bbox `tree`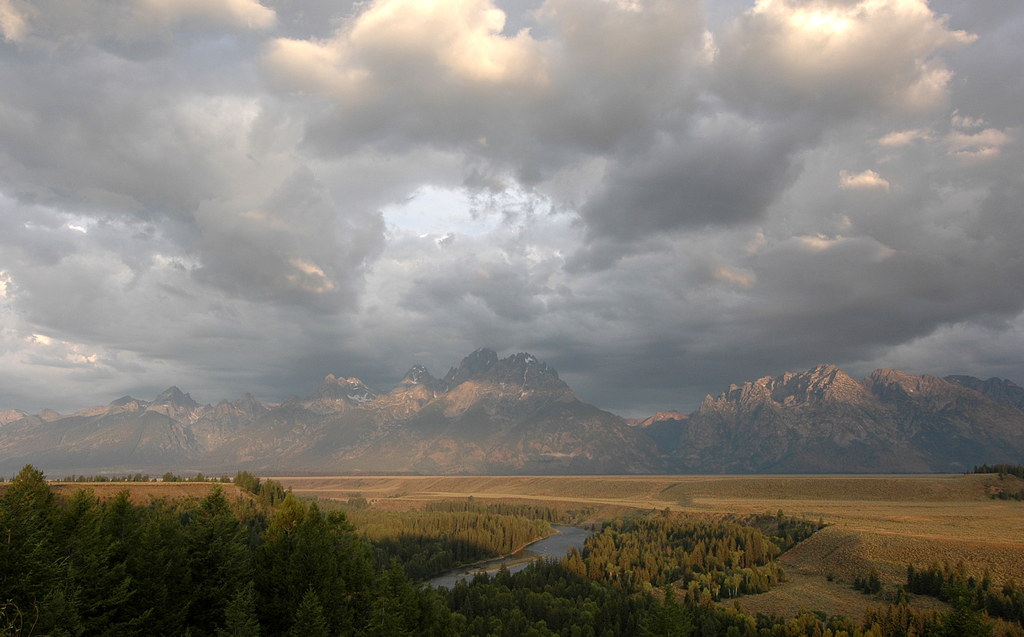
region(234, 471, 255, 496)
